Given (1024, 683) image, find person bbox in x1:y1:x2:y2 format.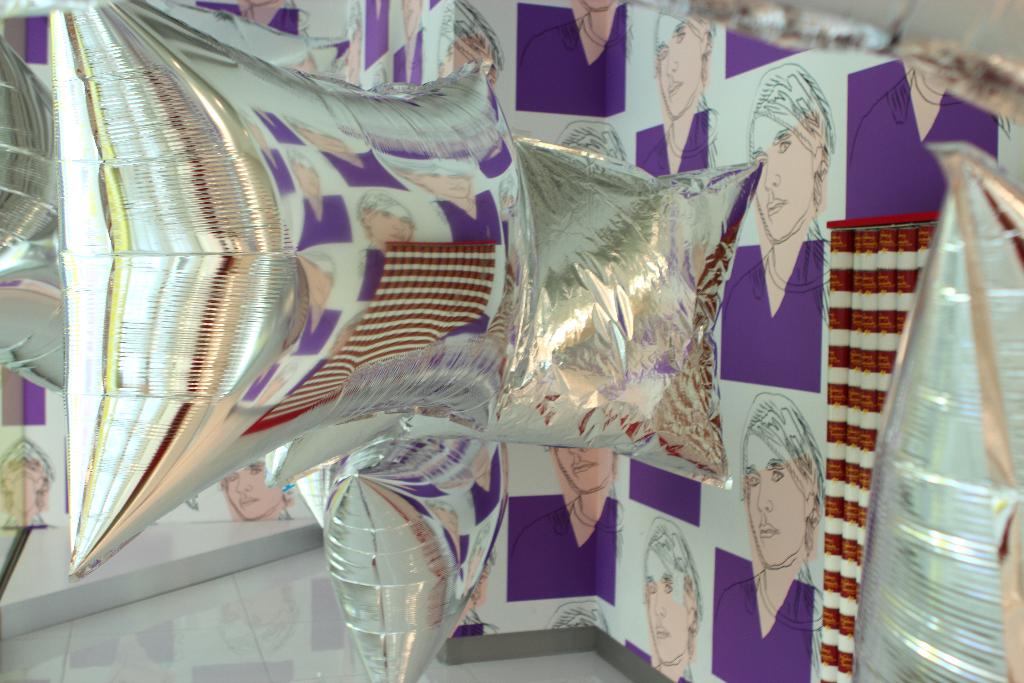
507:440:627:606.
